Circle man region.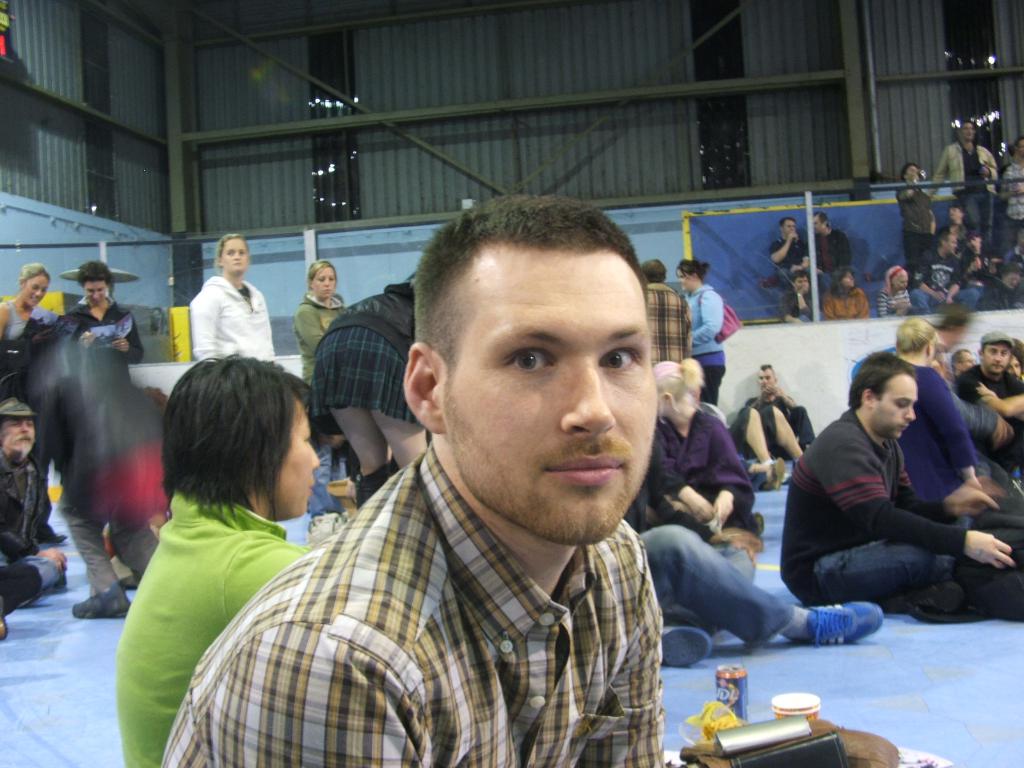
Region: (x1=1009, y1=138, x2=1023, y2=228).
